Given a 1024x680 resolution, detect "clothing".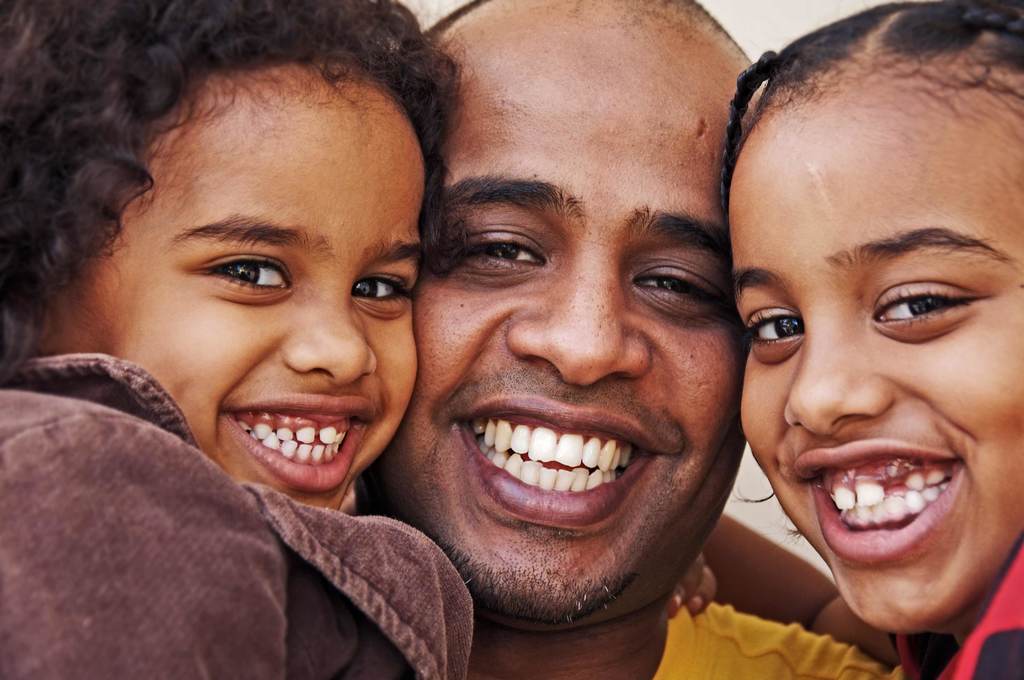
bbox=(650, 597, 906, 679).
